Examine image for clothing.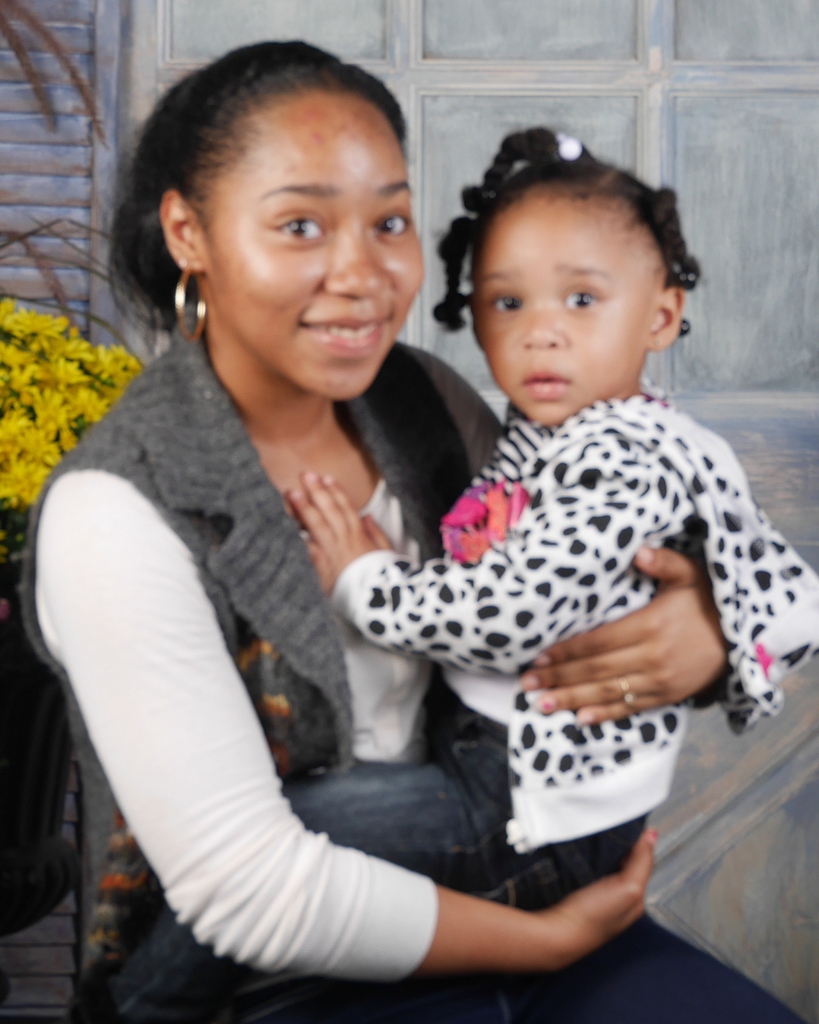
Examination result: region(61, 379, 818, 1013).
